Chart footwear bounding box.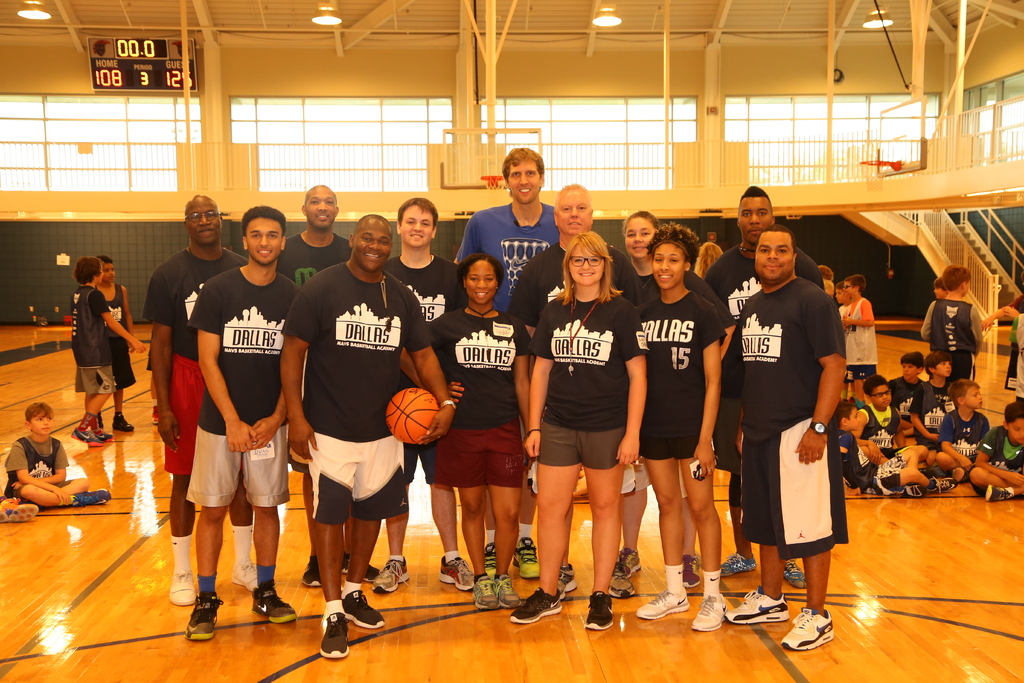
Charted: crop(89, 427, 114, 440).
